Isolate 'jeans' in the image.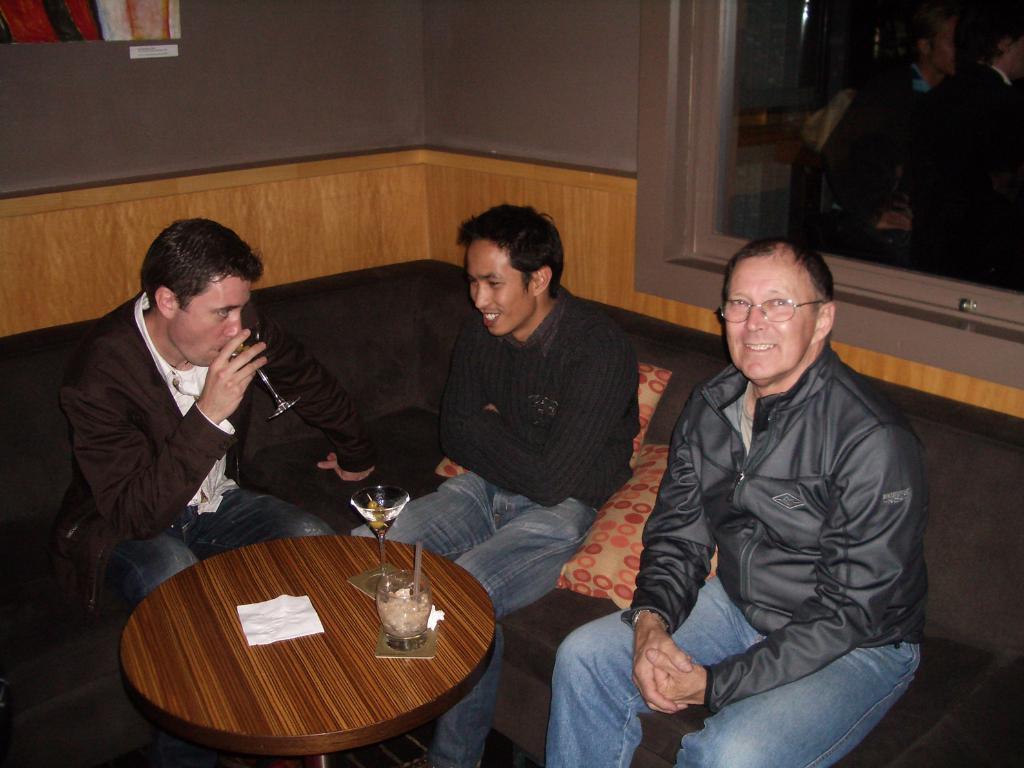
Isolated region: 119, 486, 336, 602.
